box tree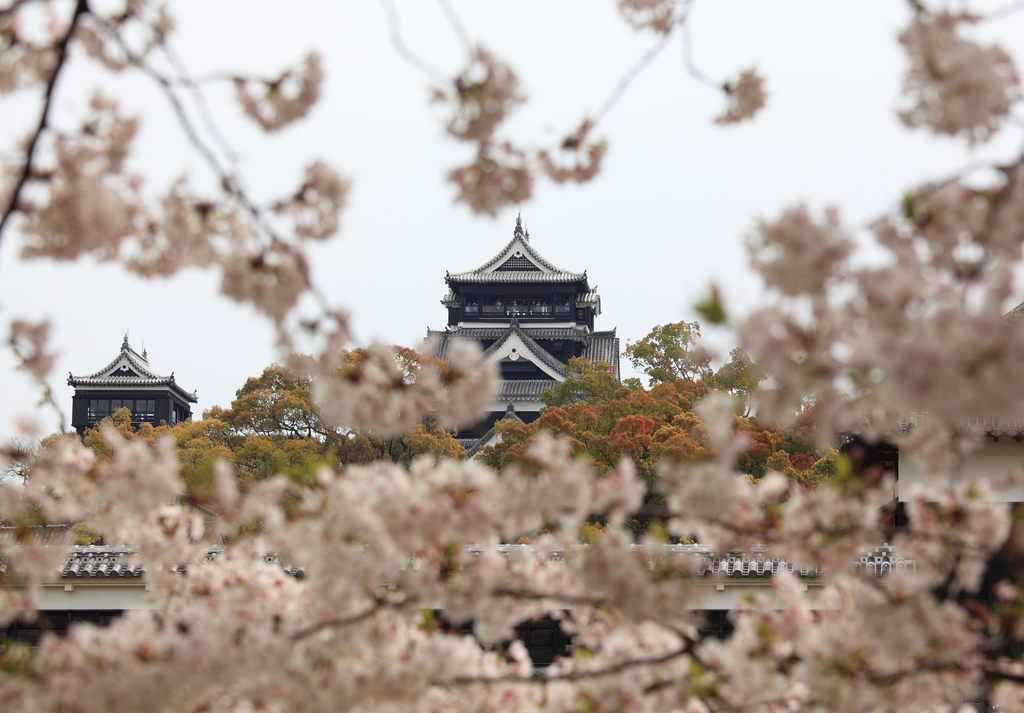
box=[31, 408, 236, 556]
